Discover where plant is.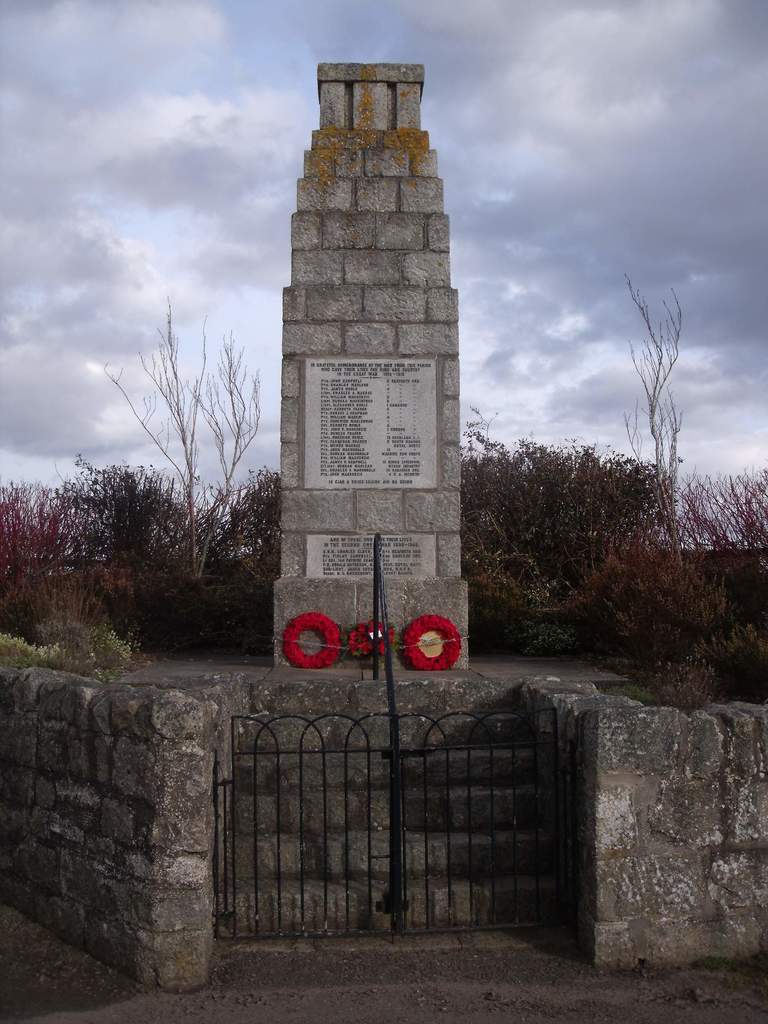
Discovered at Rect(597, 682, 643, 701).
